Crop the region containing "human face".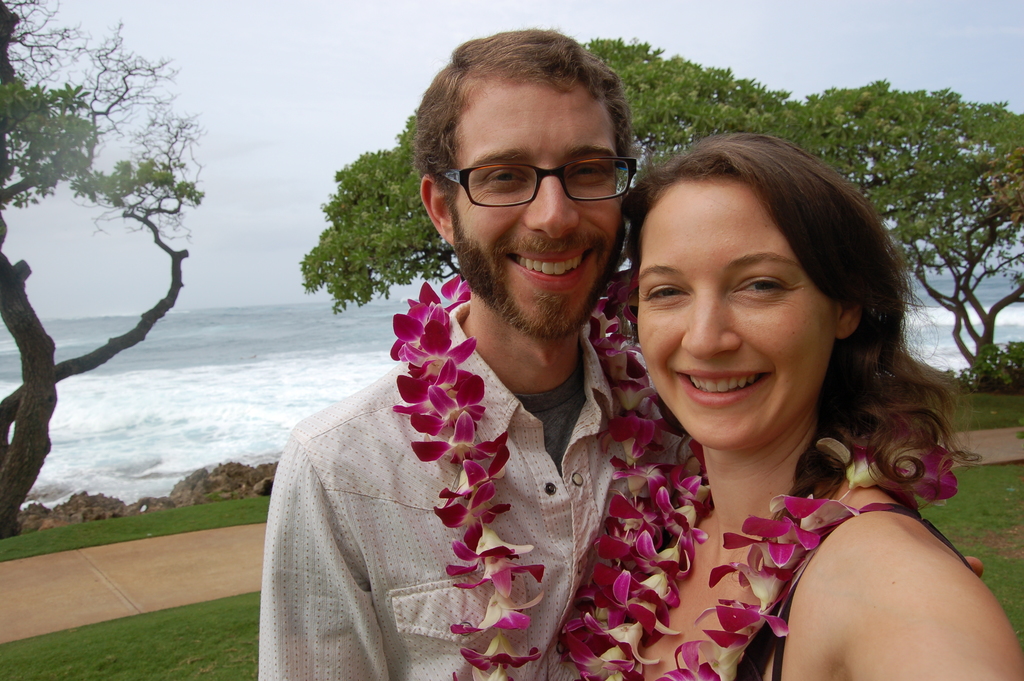
Crop region: rect(455, 81, 634, 340).
